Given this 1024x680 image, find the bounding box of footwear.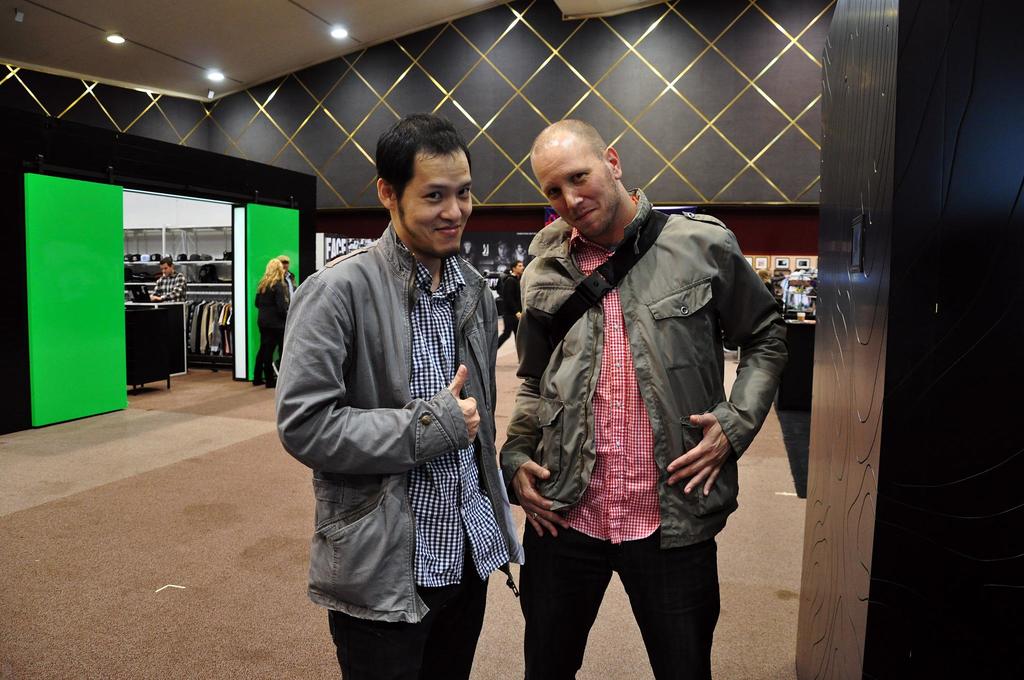
locate(250, 376, 265, 387).
